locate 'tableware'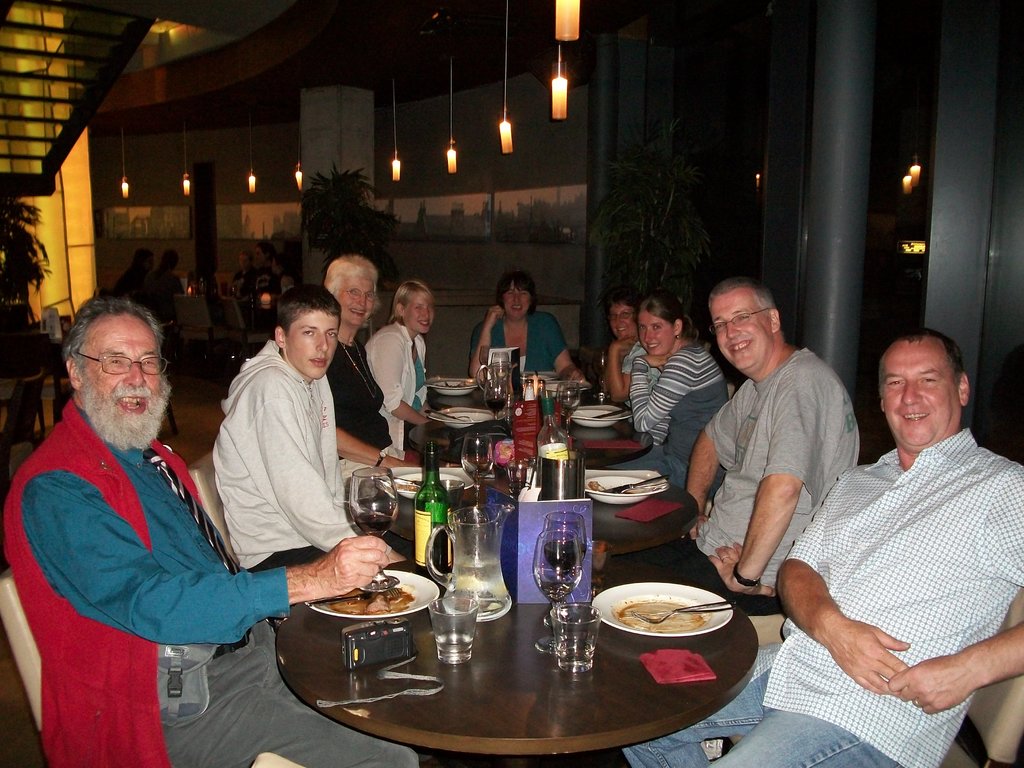
{"x1": 348, "y1": 463, "x2": 406, "y2": 596}
